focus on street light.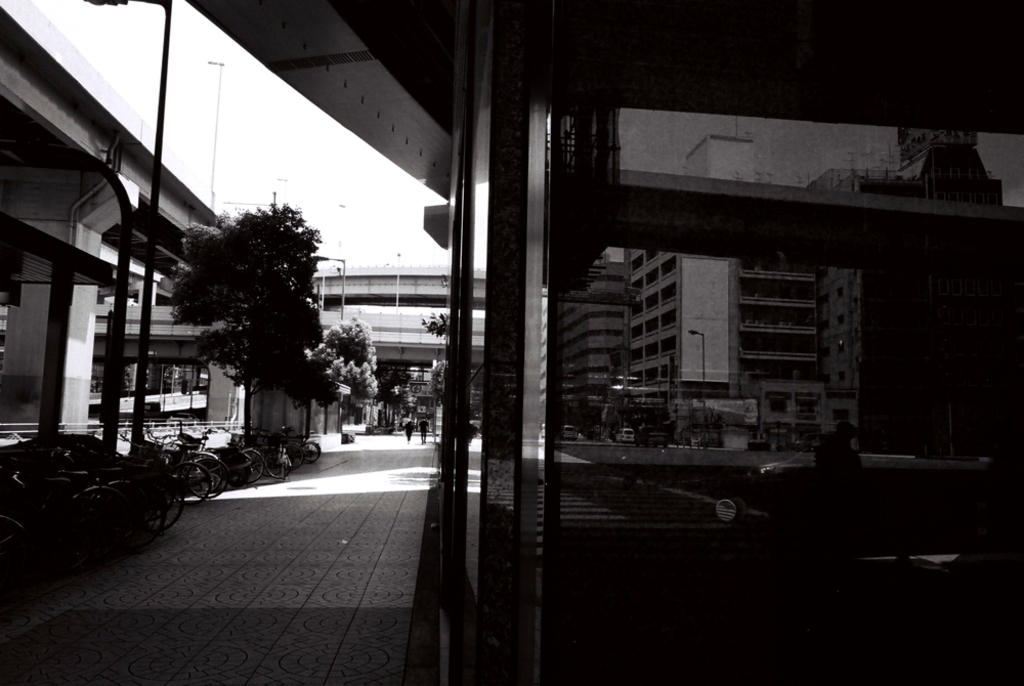
Focused at x1=312 y1=253 x2=350 y2=435.
